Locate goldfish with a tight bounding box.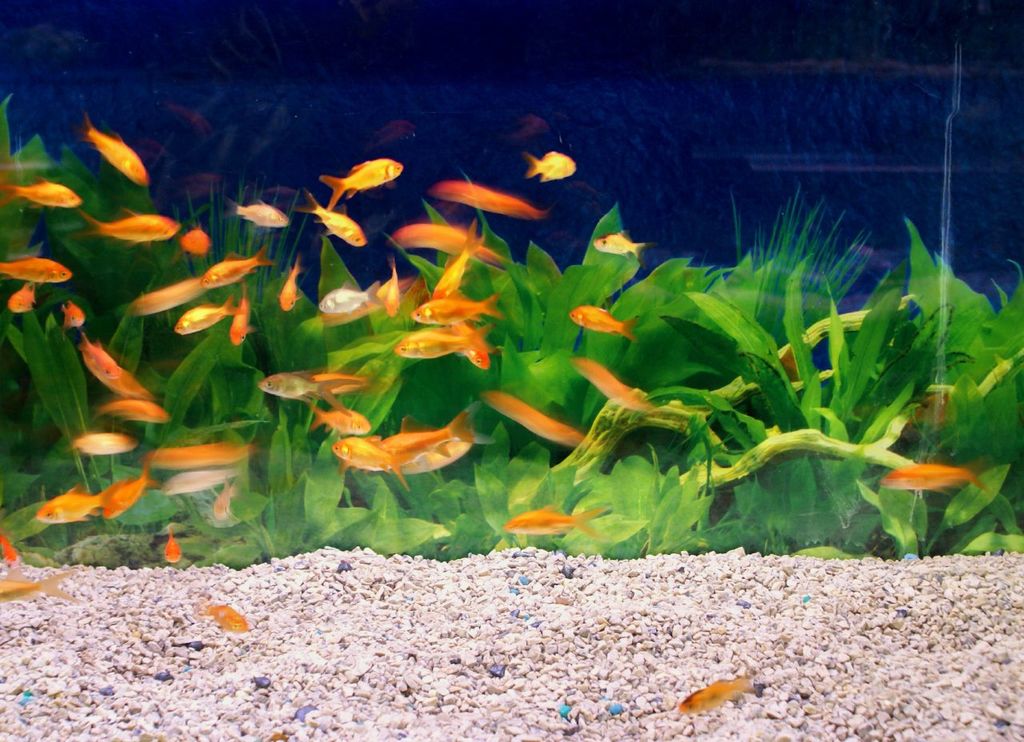
{"left": 882, "top": 457, "right": 978, "bottom": 496}.
